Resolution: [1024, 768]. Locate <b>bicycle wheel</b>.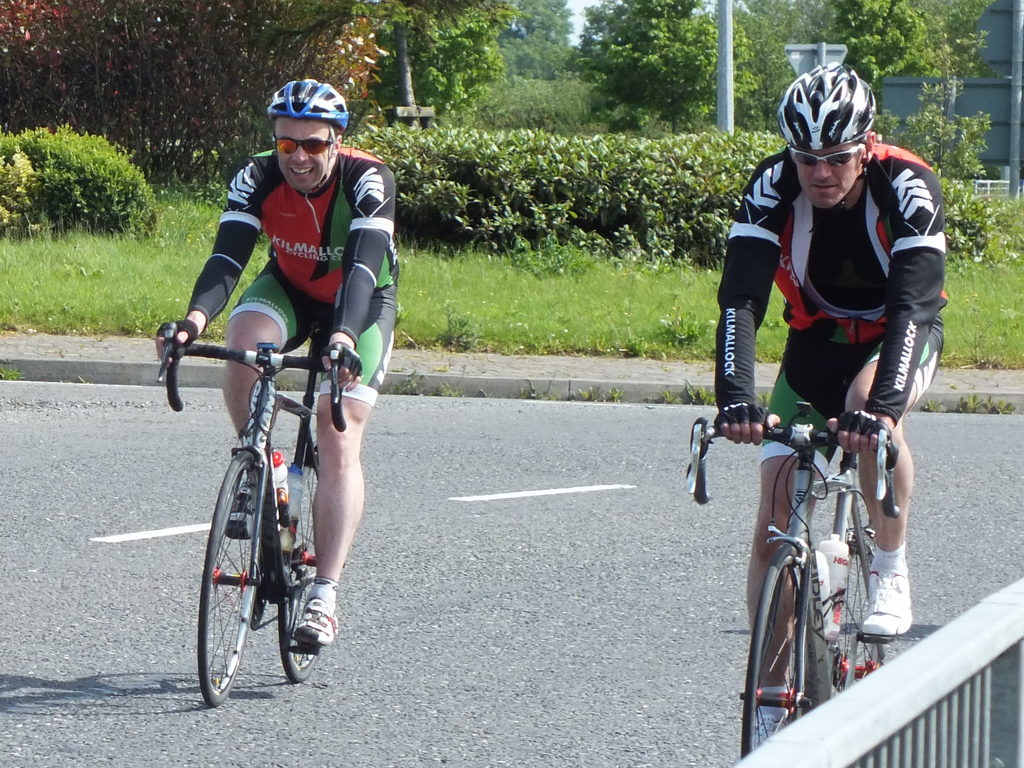
x1=838 y1=522 x2=887 y2=672.
